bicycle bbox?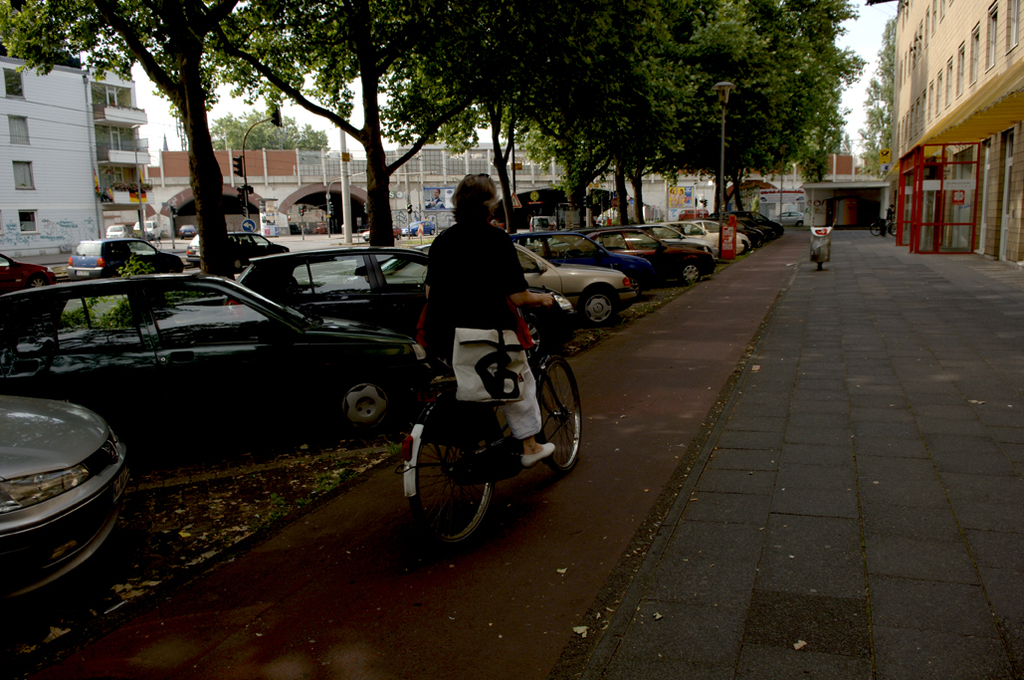
box(387, 308, 589, 571)
